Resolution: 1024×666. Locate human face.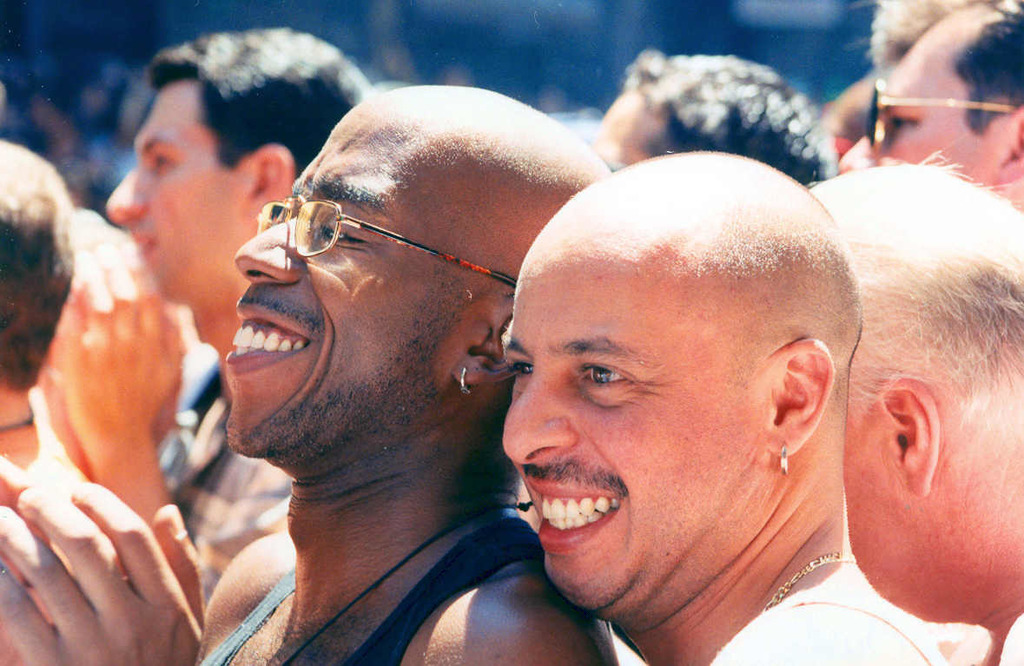
left=591, top=92, right=651, bottom=169.
